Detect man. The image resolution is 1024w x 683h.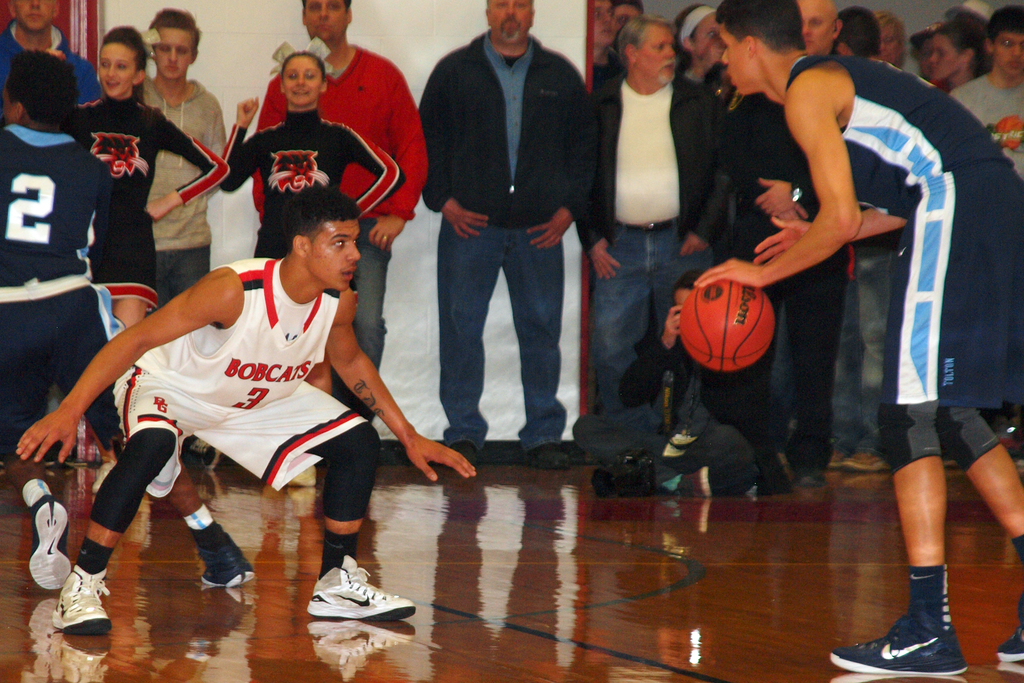
BBox(828, 8, 902, 477).
